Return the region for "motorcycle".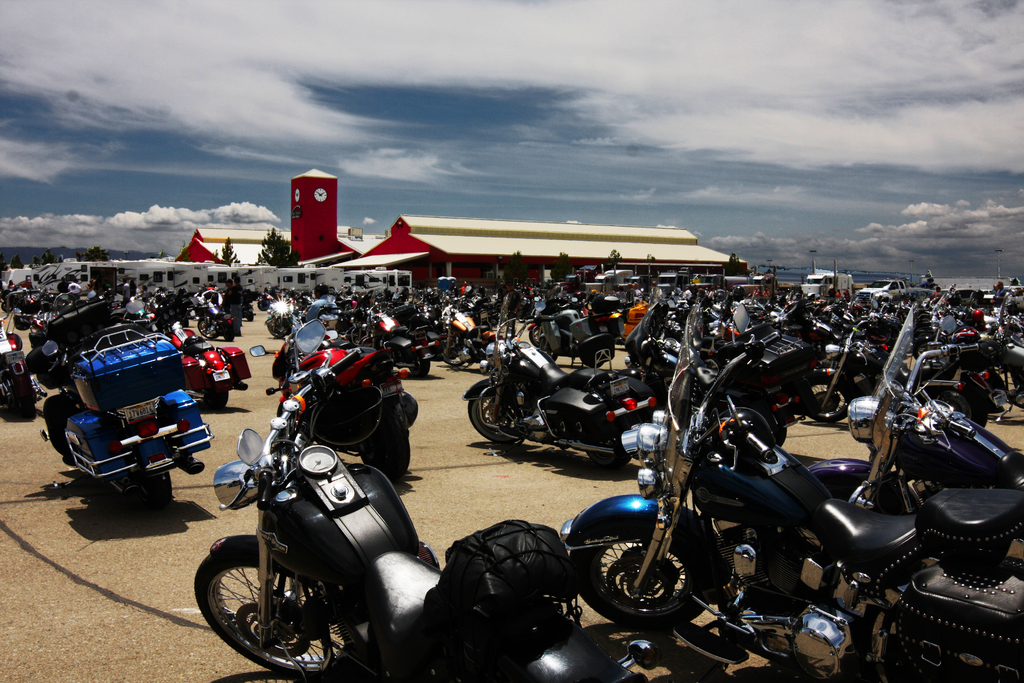
826, 318, 1009, 427.
